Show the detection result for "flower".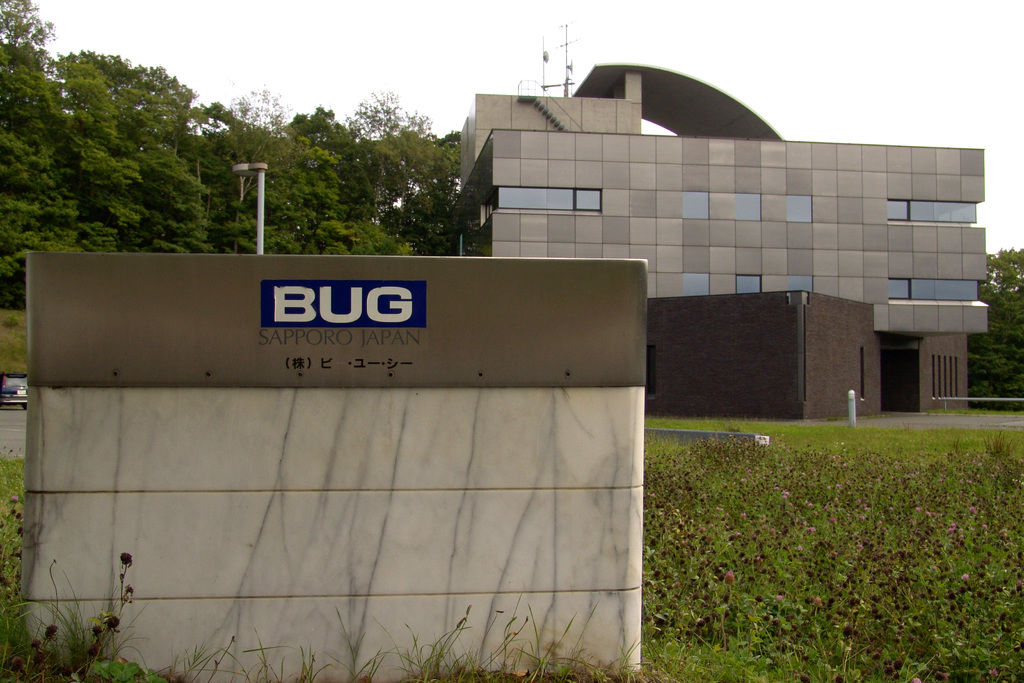
{"x1": 10, "y1": 655, "x2": 22, "y2": 671}.
